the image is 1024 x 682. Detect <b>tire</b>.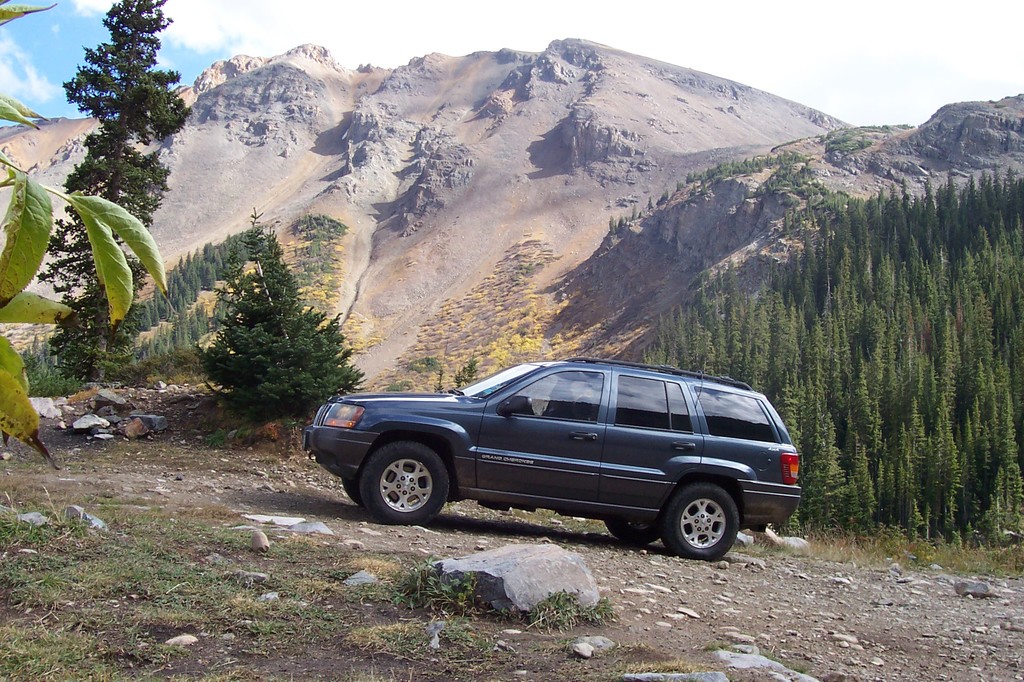
Detection: box=[664, 485, 740, 560].
